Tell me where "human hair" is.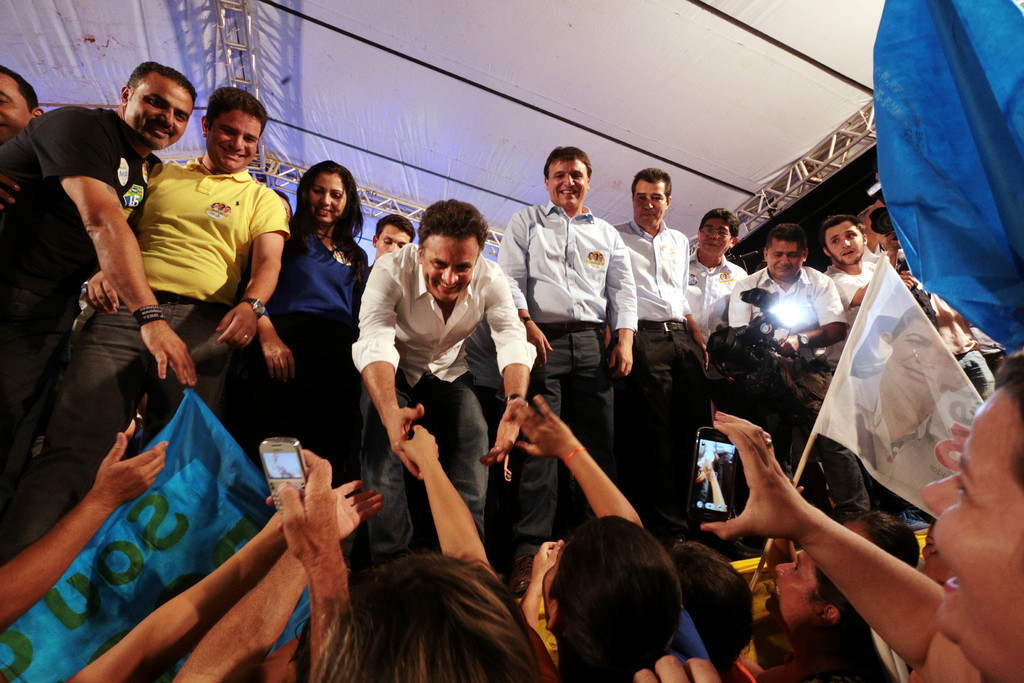
"human hair" is at detection(209, 78, 278, 121).
